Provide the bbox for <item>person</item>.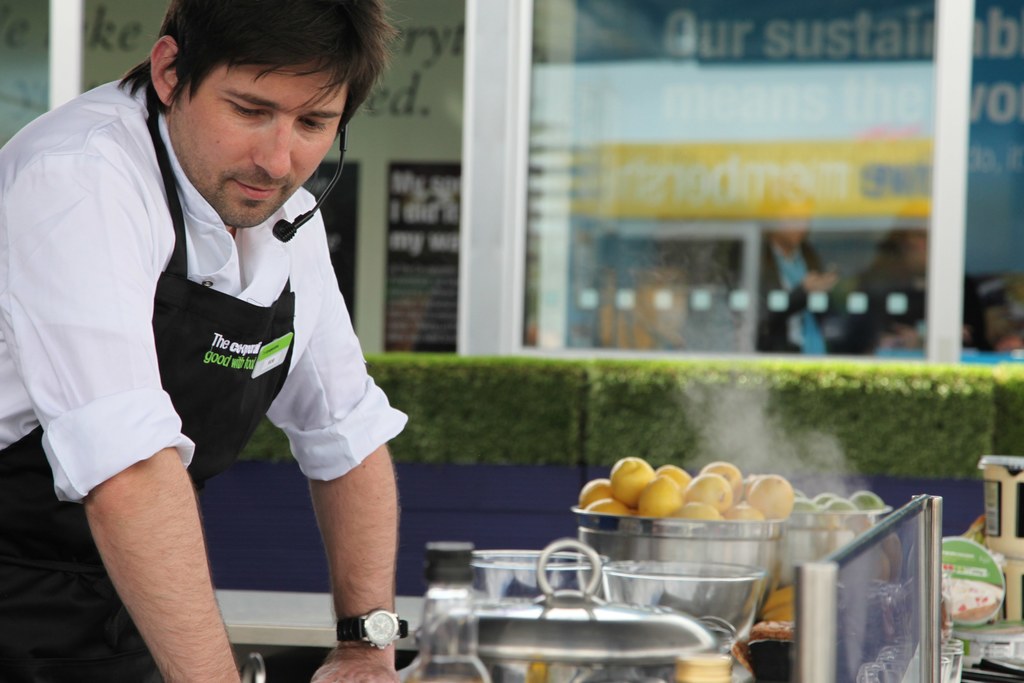
box=[847, 223, 921, 357].
